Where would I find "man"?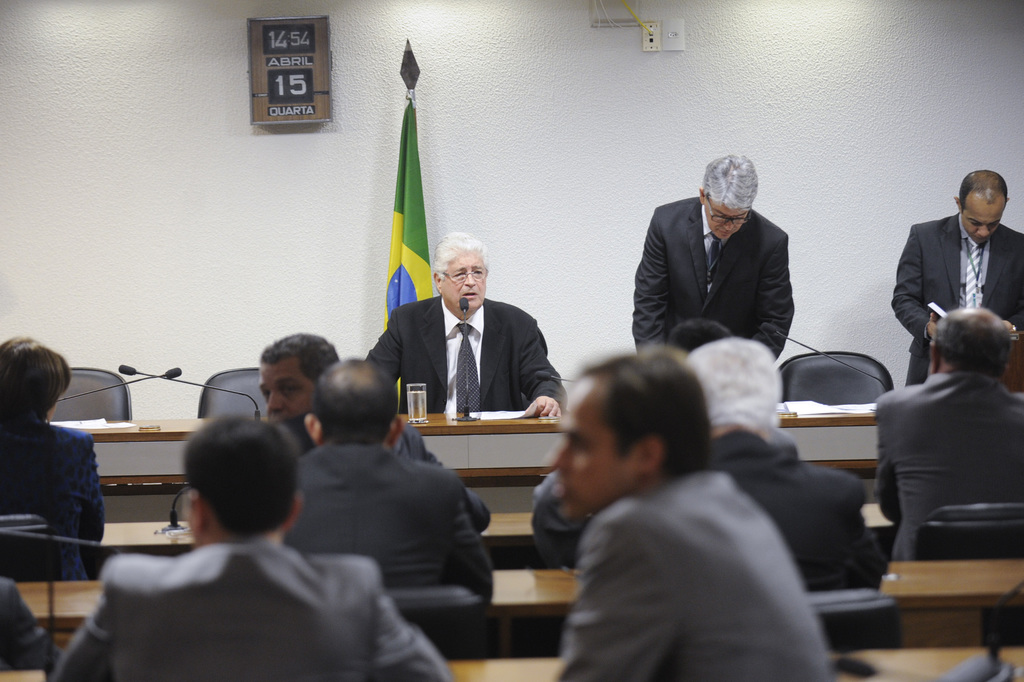
At locate(550, 346, 838, 681).
